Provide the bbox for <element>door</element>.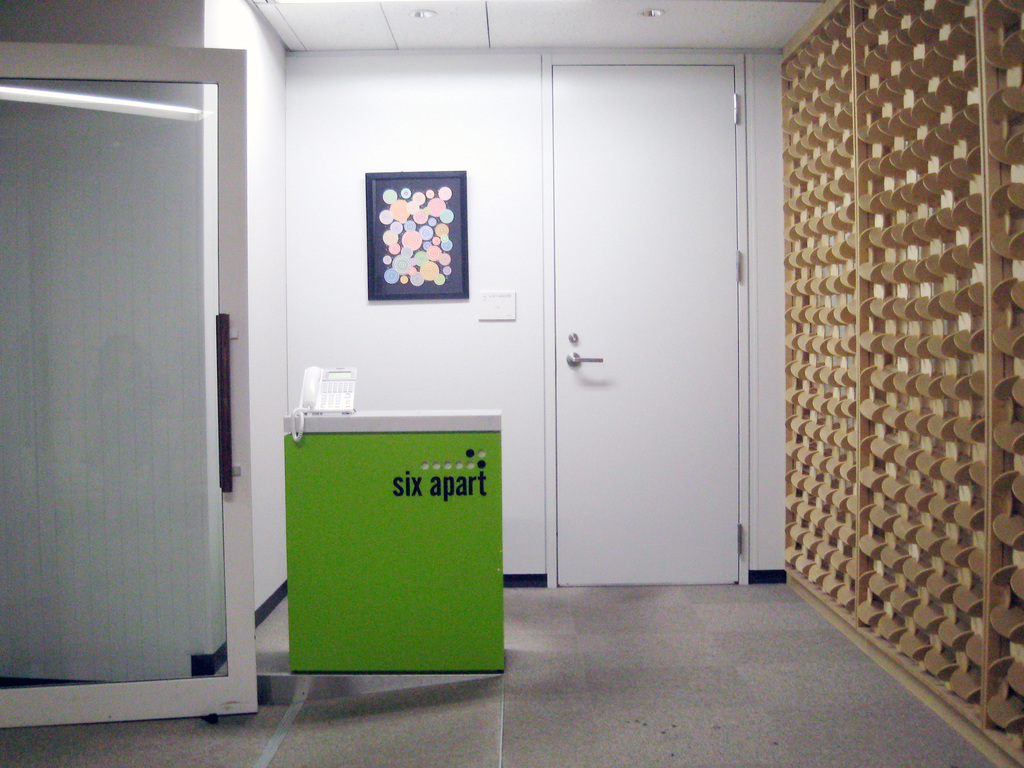
(539, 56, 744, 587).
